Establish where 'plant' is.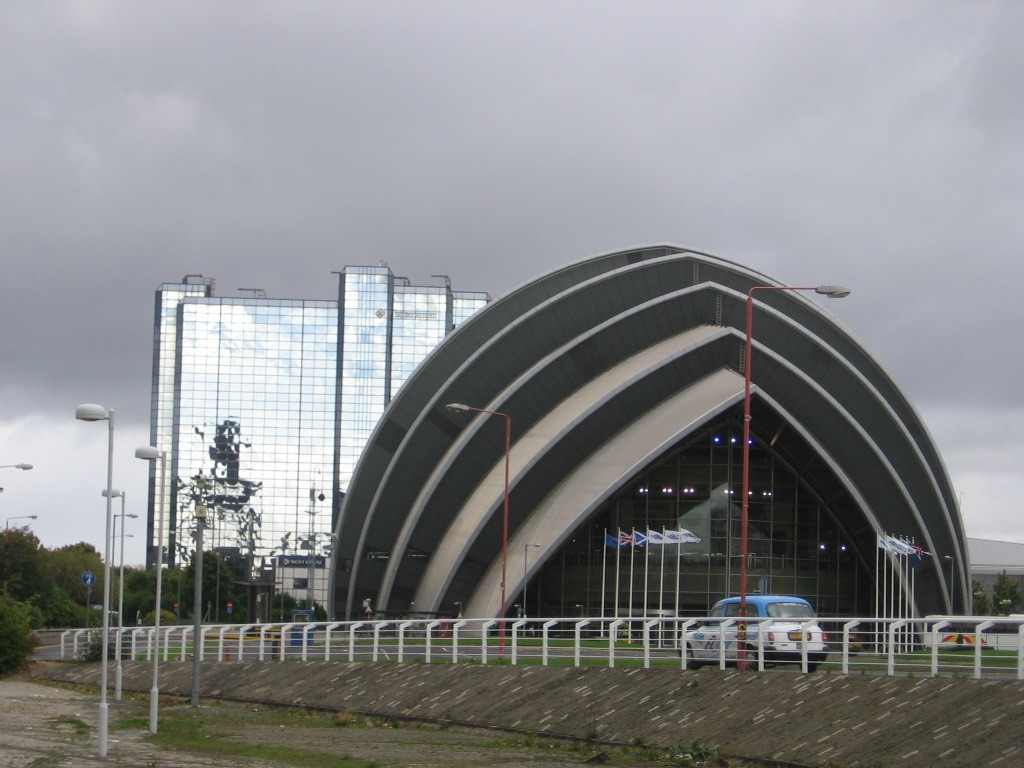
Established at [105, 682, 153, 736].
